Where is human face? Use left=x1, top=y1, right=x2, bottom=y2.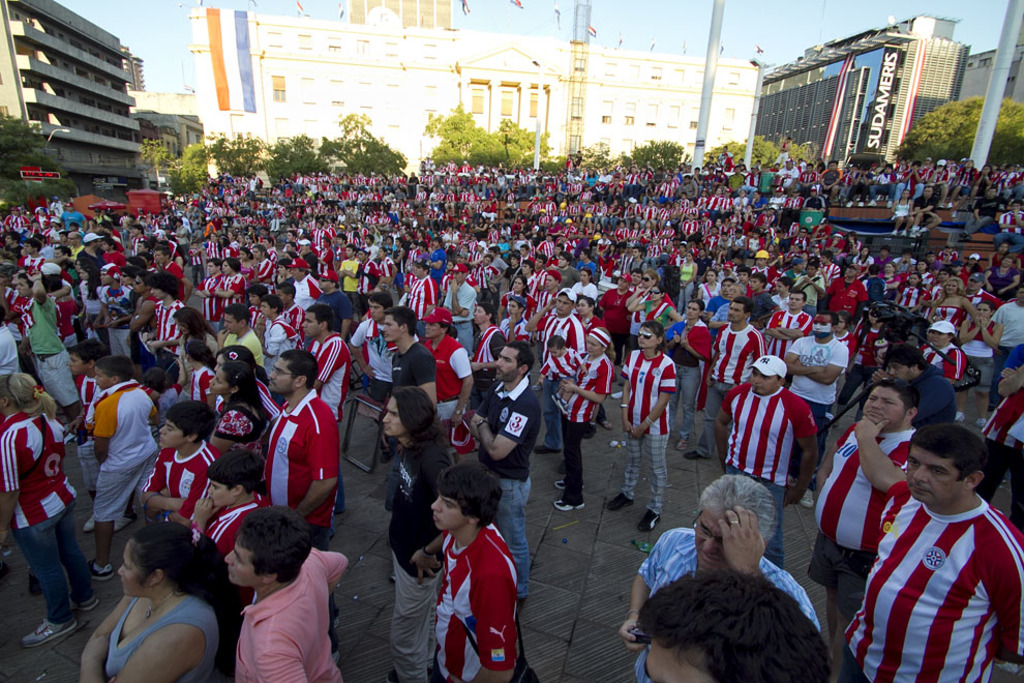
left=637, top=326, right=659, bottom=350.
